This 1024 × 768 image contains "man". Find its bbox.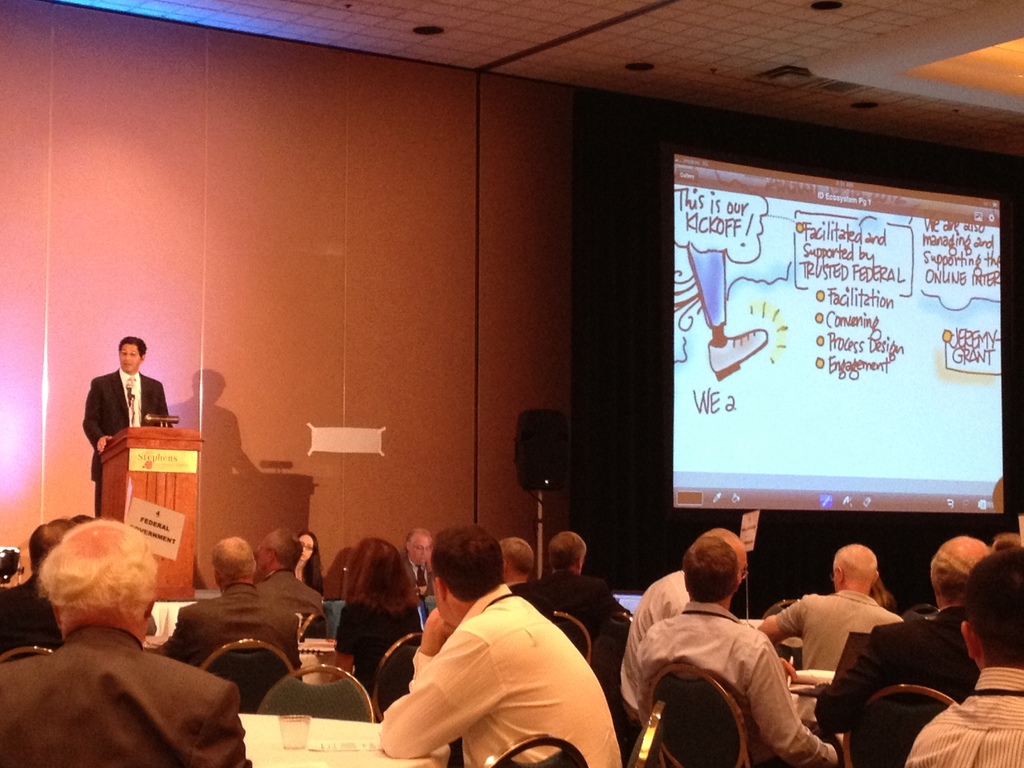
<box>761,544,908,685</box>.
